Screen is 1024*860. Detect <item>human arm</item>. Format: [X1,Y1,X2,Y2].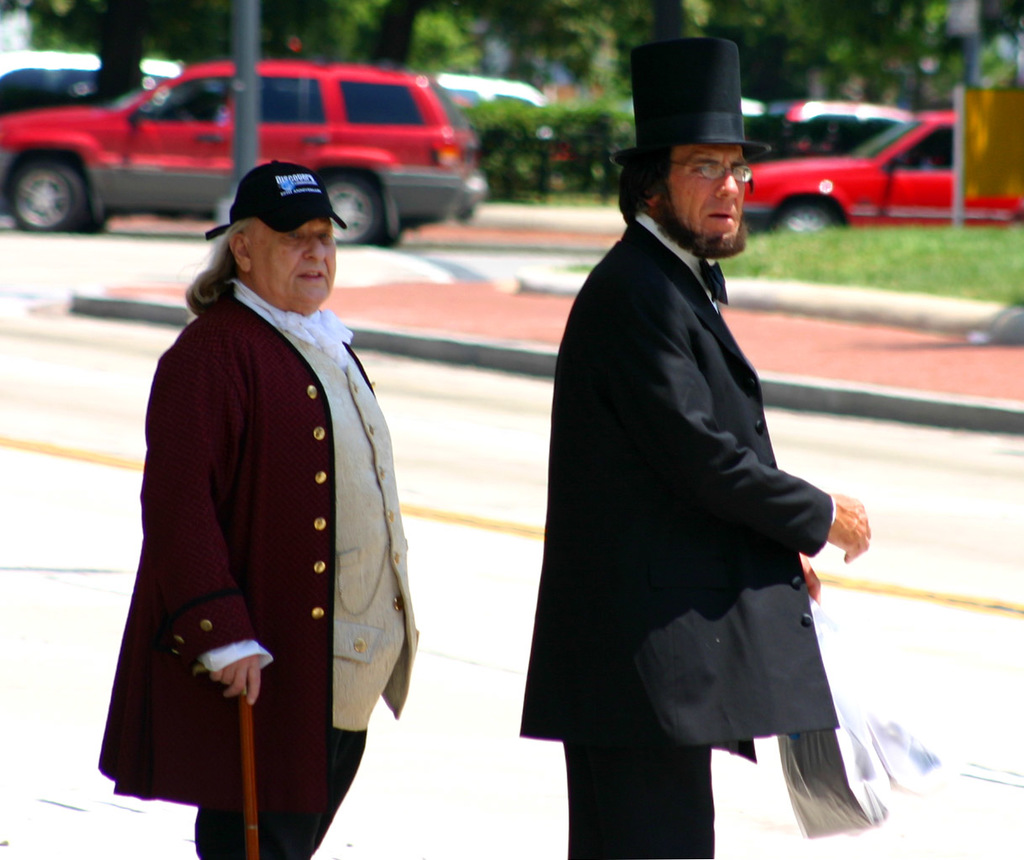
[135,334,276,711].
